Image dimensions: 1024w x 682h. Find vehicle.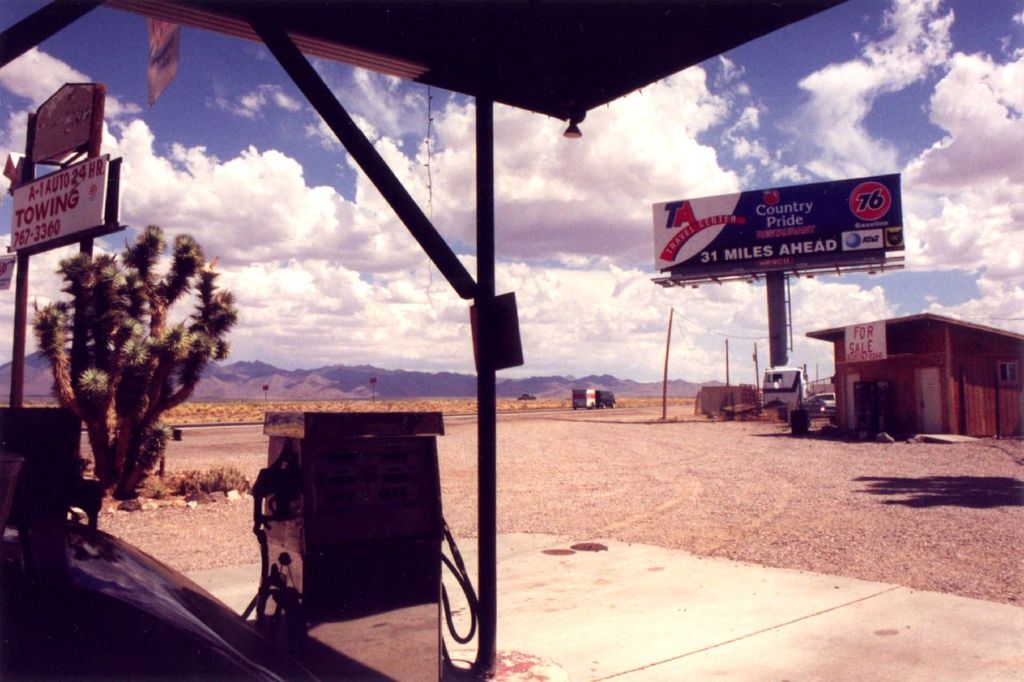
region(0, 0, 1023, 681).
